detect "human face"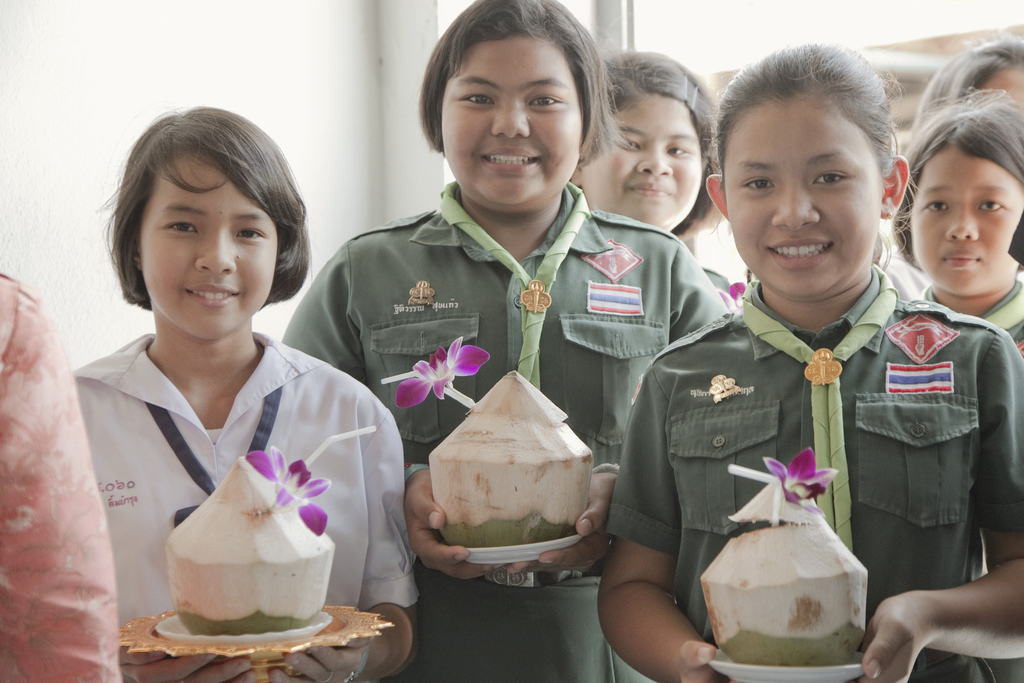
(136,152,278,341)
